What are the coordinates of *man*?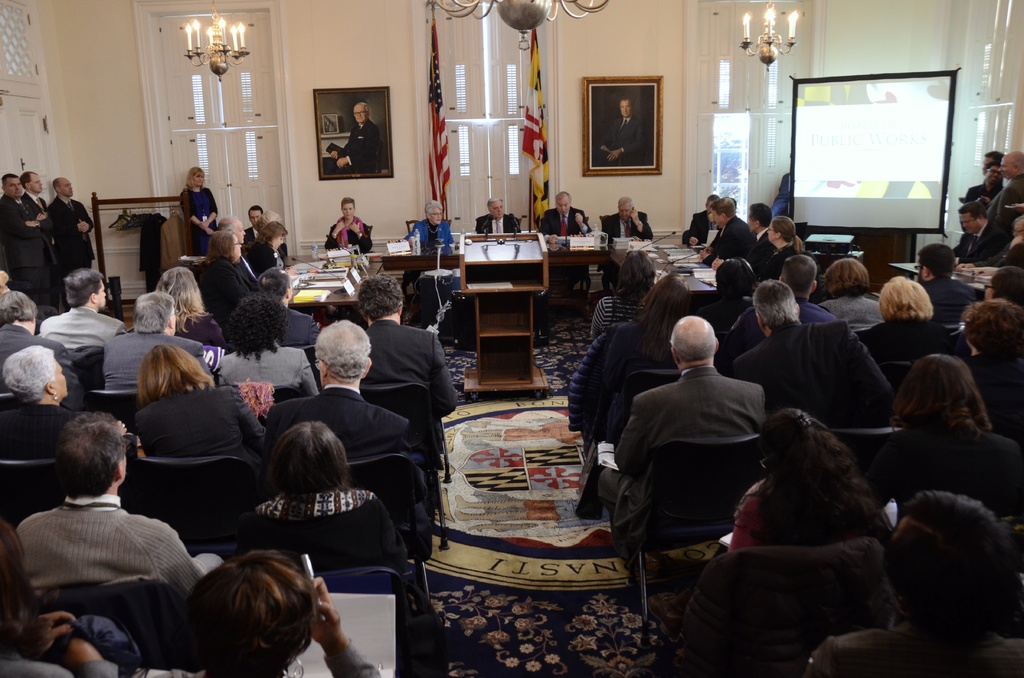
crop(353, 272, 458, 450).
